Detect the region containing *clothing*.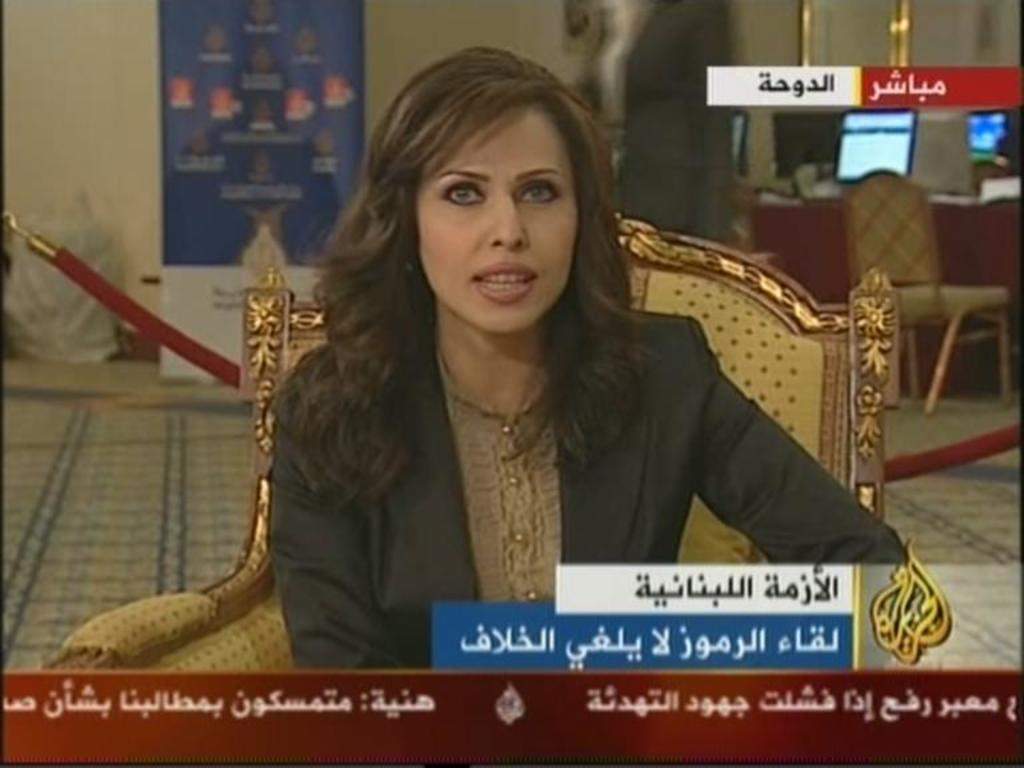
bbox(323, 220, 859, 581).
